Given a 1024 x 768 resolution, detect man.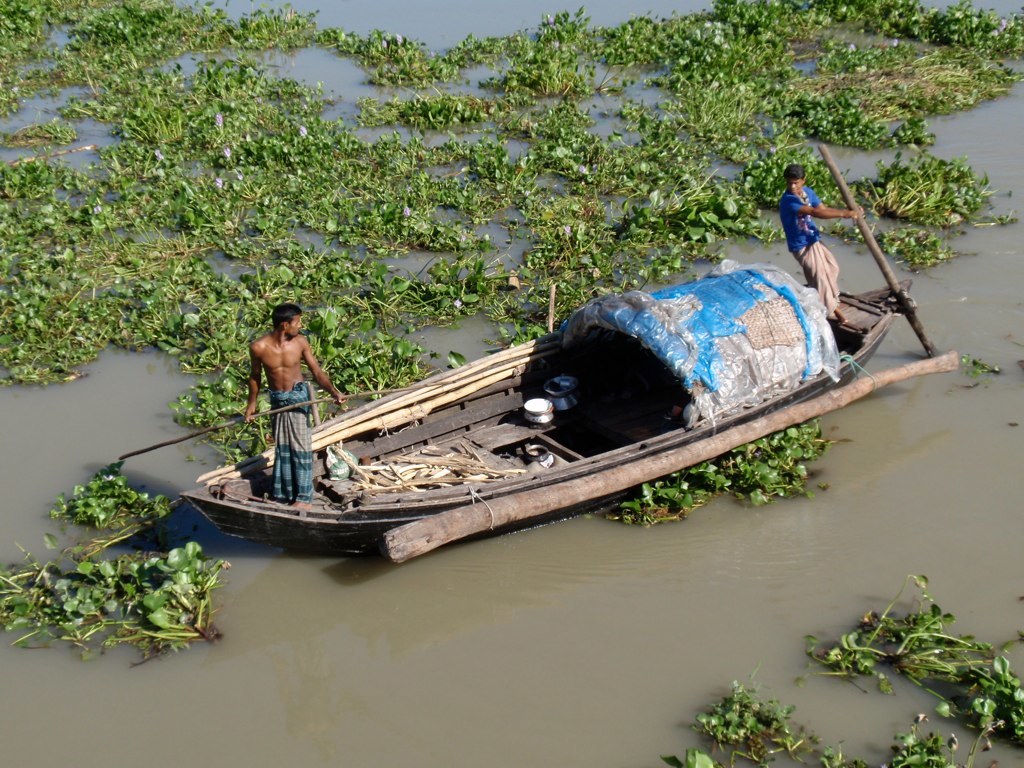
242,304,345,511.
